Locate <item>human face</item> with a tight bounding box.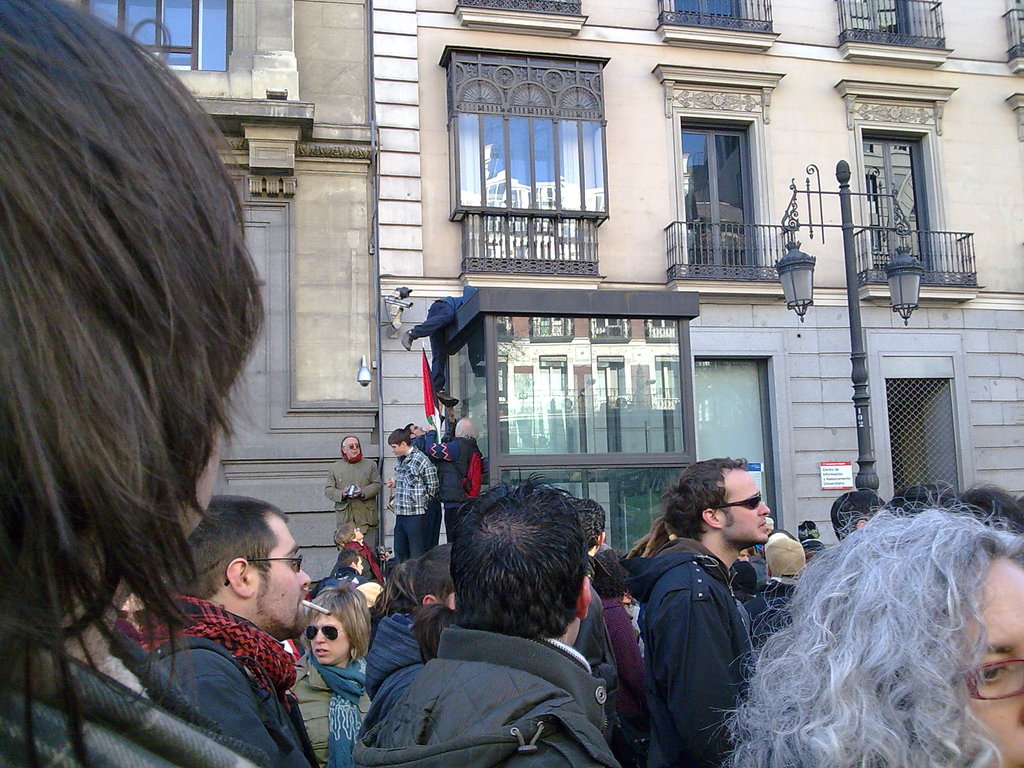
{"left": 725, "top": 468, "right": 771, "bottom": 541}.
